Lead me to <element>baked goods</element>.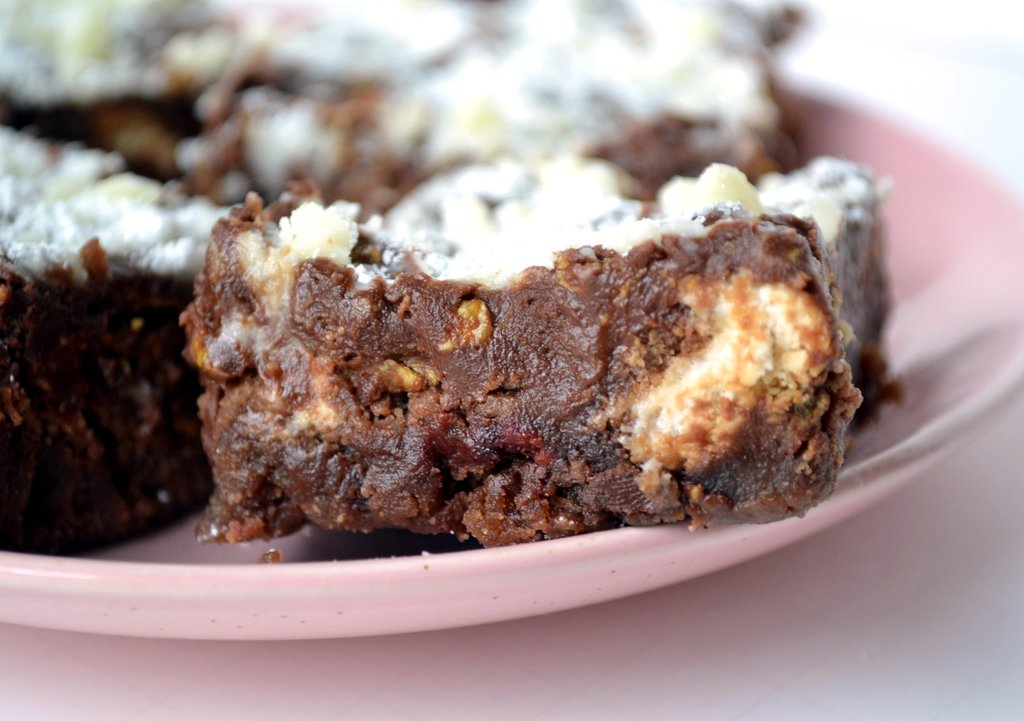
Lead to left=0, top=160, right=182, bottom=559.
